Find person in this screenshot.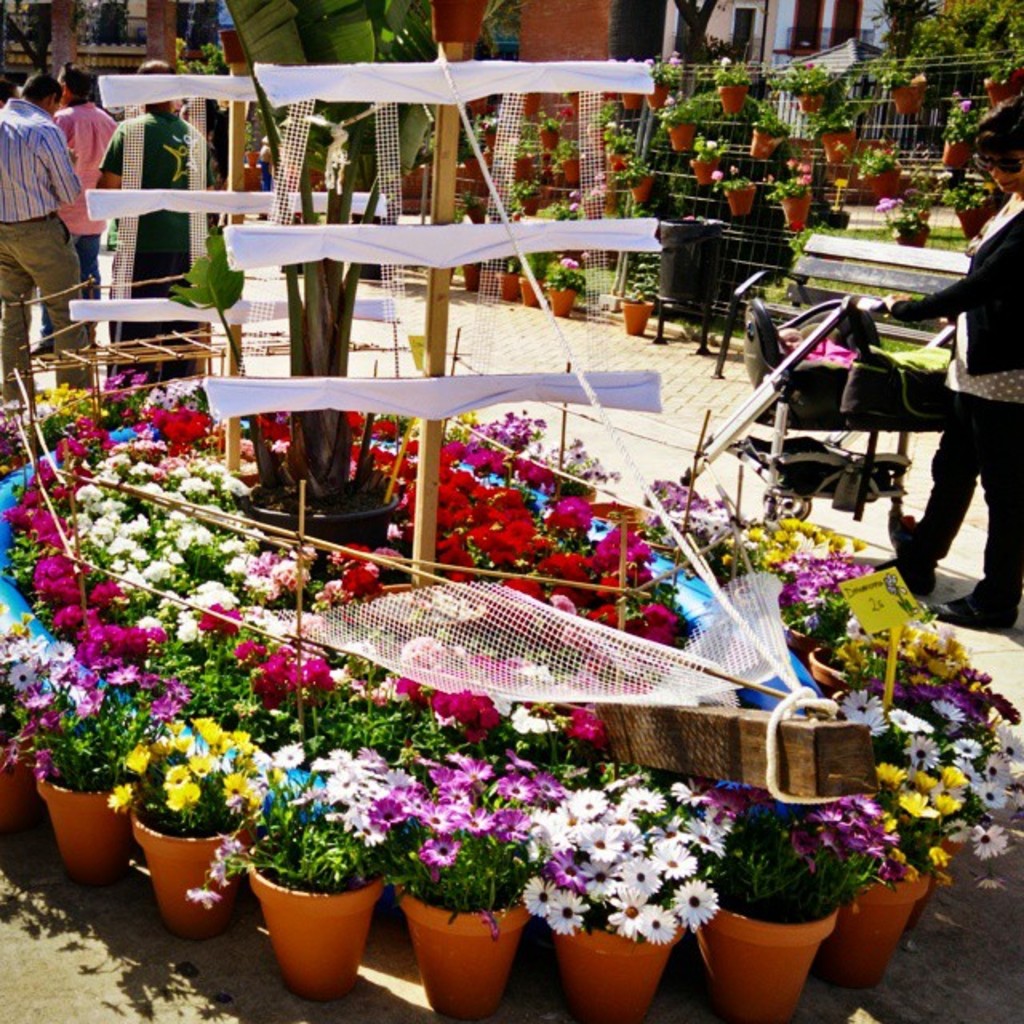
The bounding box for person is rect(856, 94, 1022, 622).
